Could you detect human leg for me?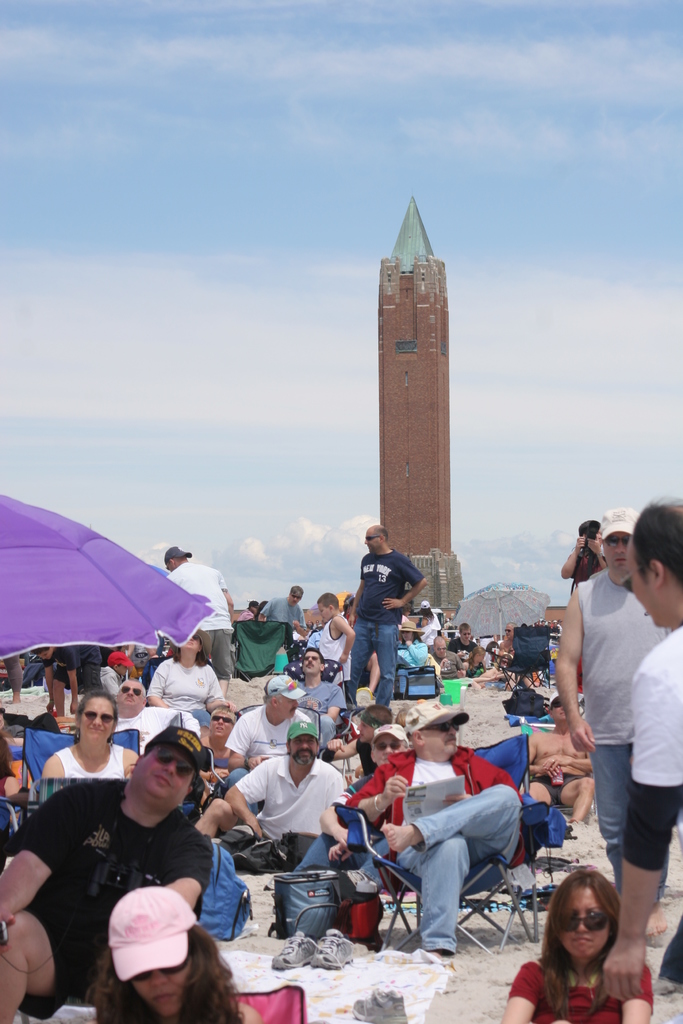
Detection result: 378, 623, 394, 707.
